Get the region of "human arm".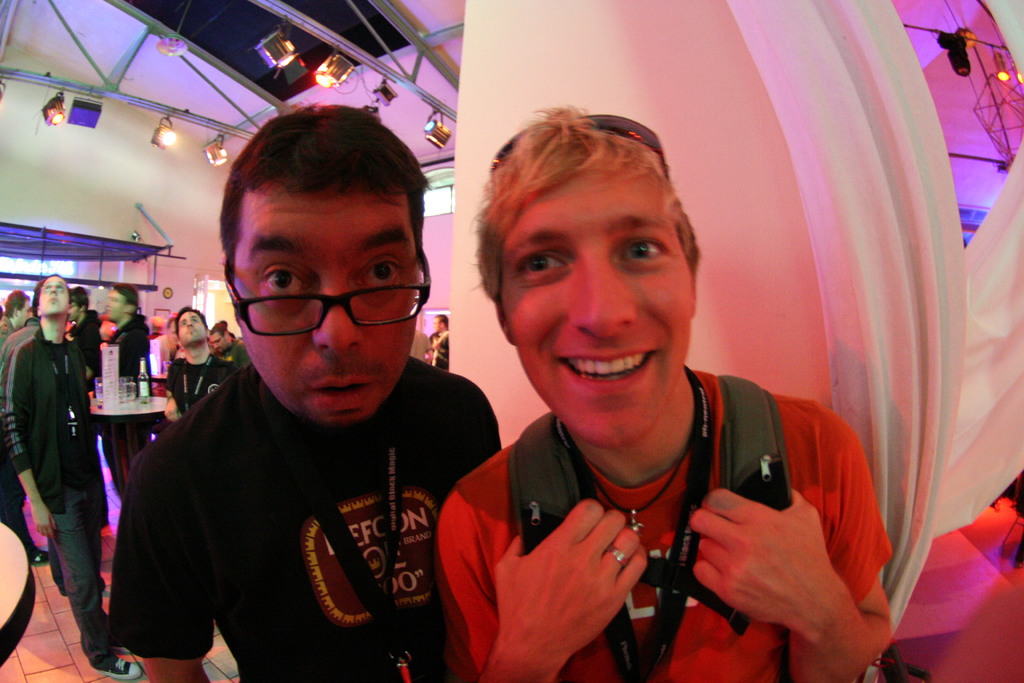
[left=108, top=456, right=210, bottom=682].
